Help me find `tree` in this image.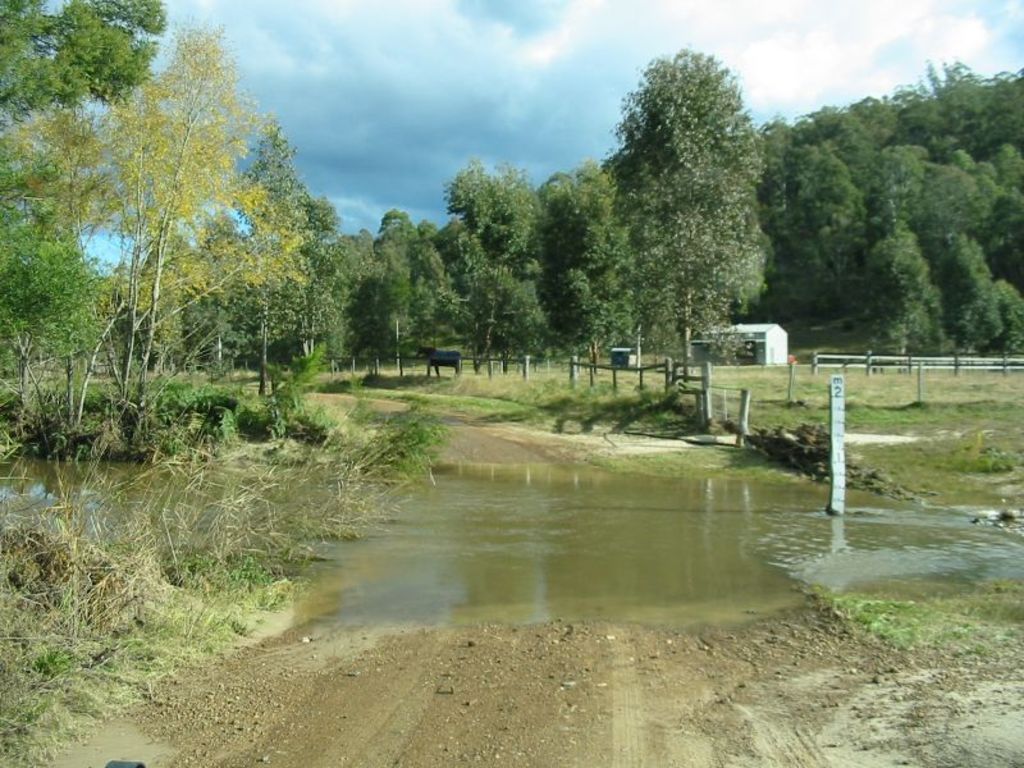
Found it: <region>600, 40, 765, 379</region>.
